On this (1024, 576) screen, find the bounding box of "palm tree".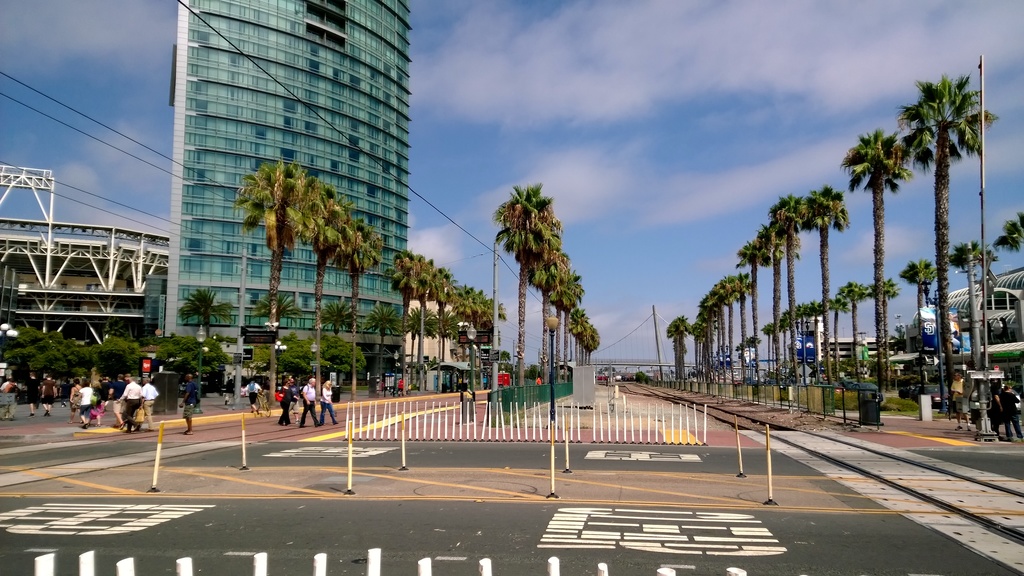
Bounding box: rect(428, 263, 448, 381).
